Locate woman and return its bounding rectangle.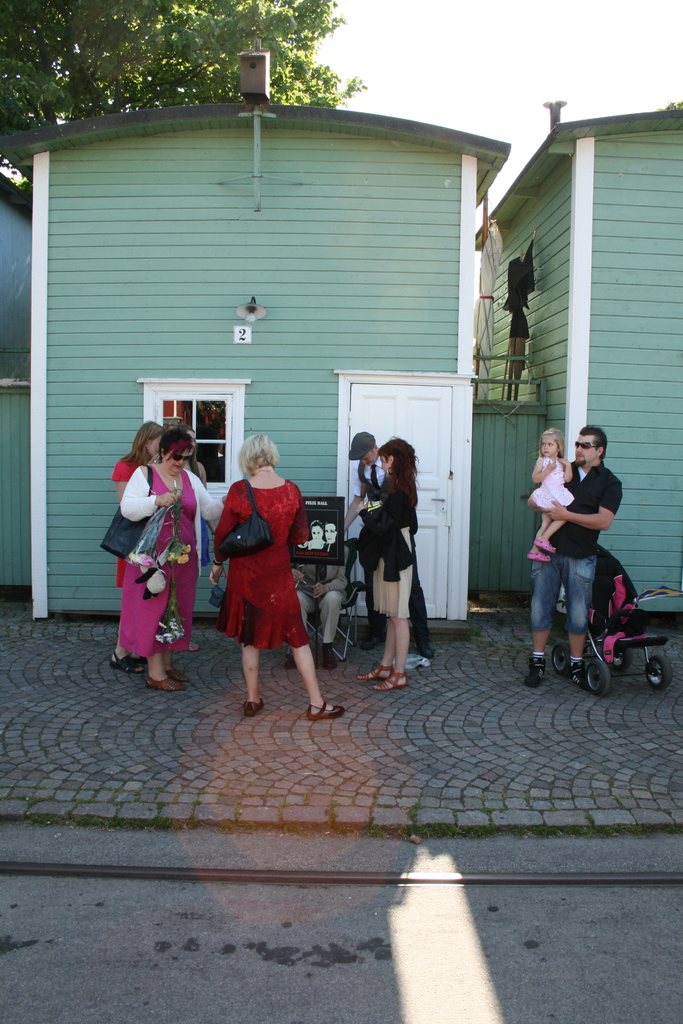
165, 435, 229, 524.
